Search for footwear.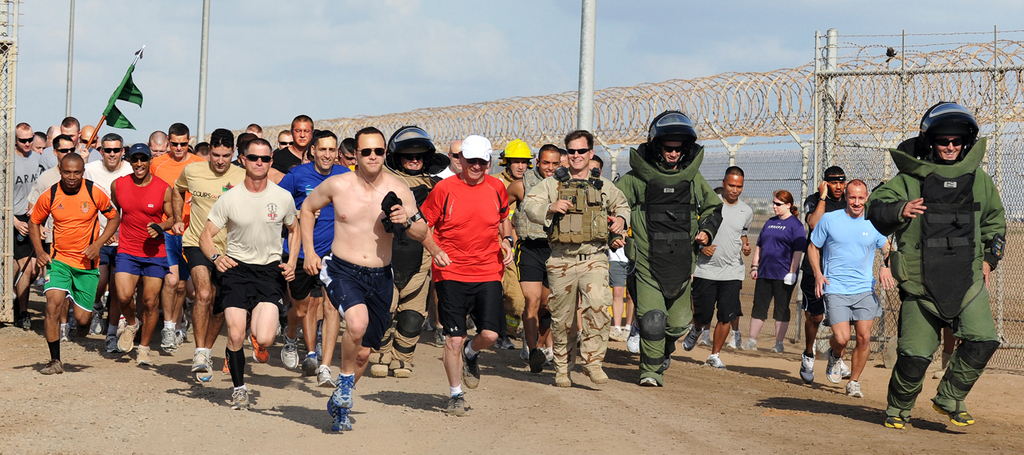
Found at x1=247, y1=332, x2=269, y2=362.
